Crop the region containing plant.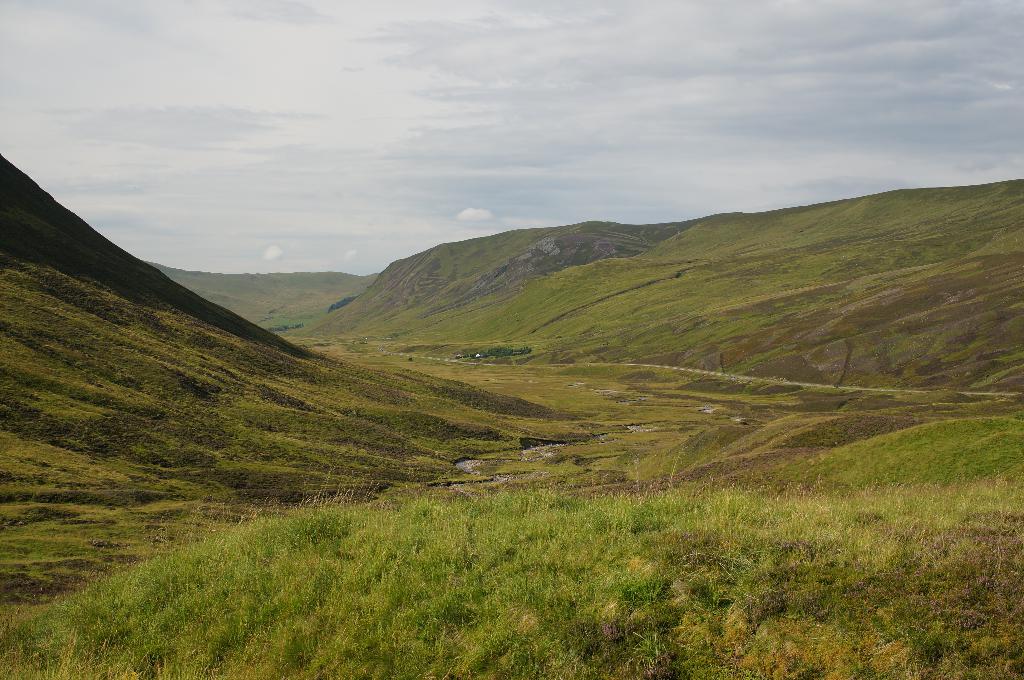
Crop region: bbox=(624, 622, 671, 676).
